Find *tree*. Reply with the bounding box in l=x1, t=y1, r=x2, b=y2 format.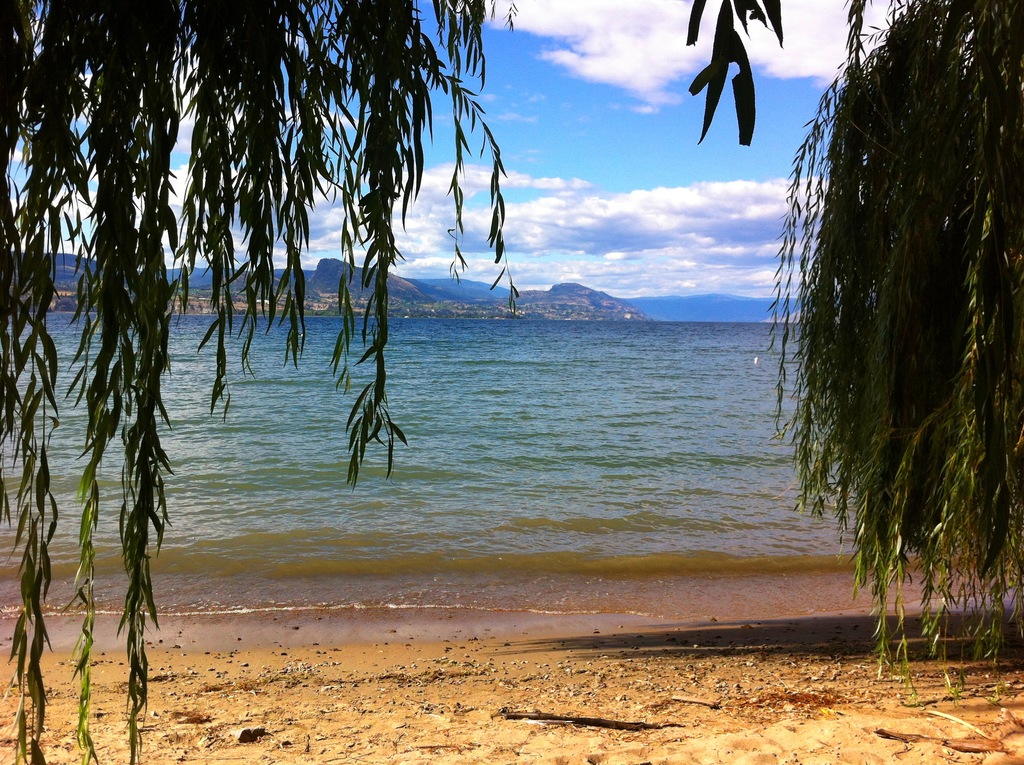
l=769, t=26, r=1002, b=627.
